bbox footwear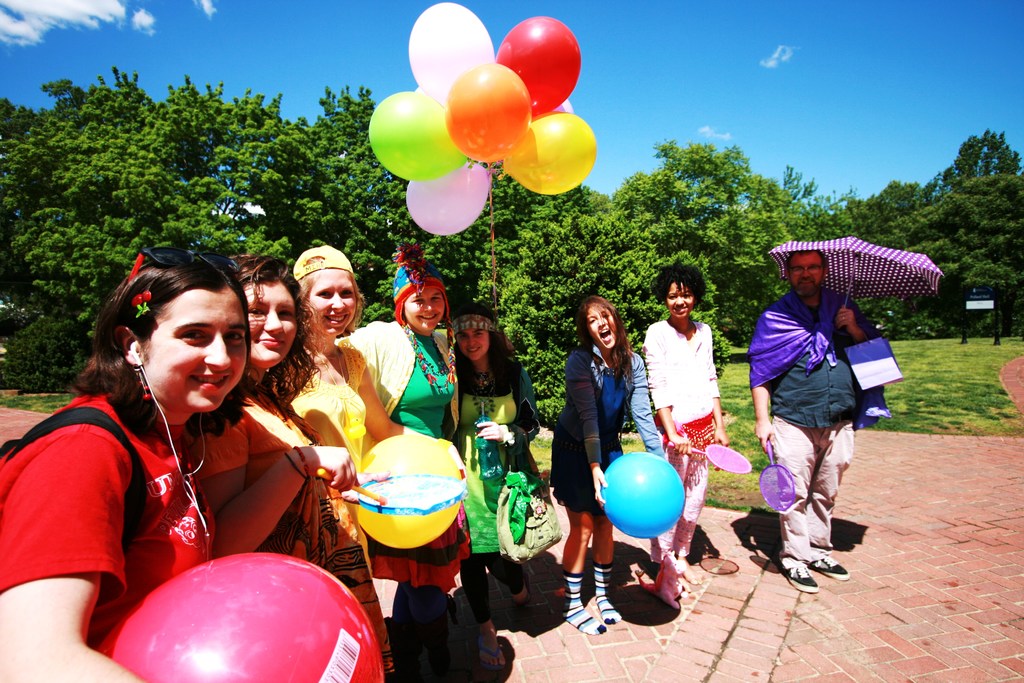
bbox(777, 561, 820, 595)
